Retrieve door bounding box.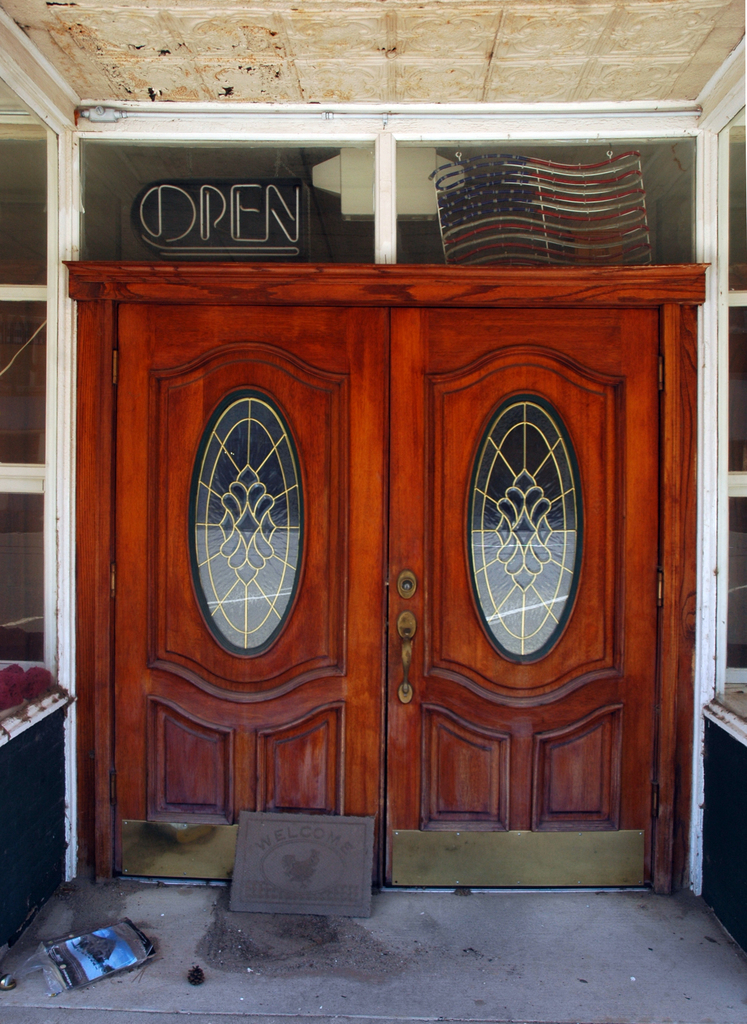
Bounding box: 111,298,668,883.
